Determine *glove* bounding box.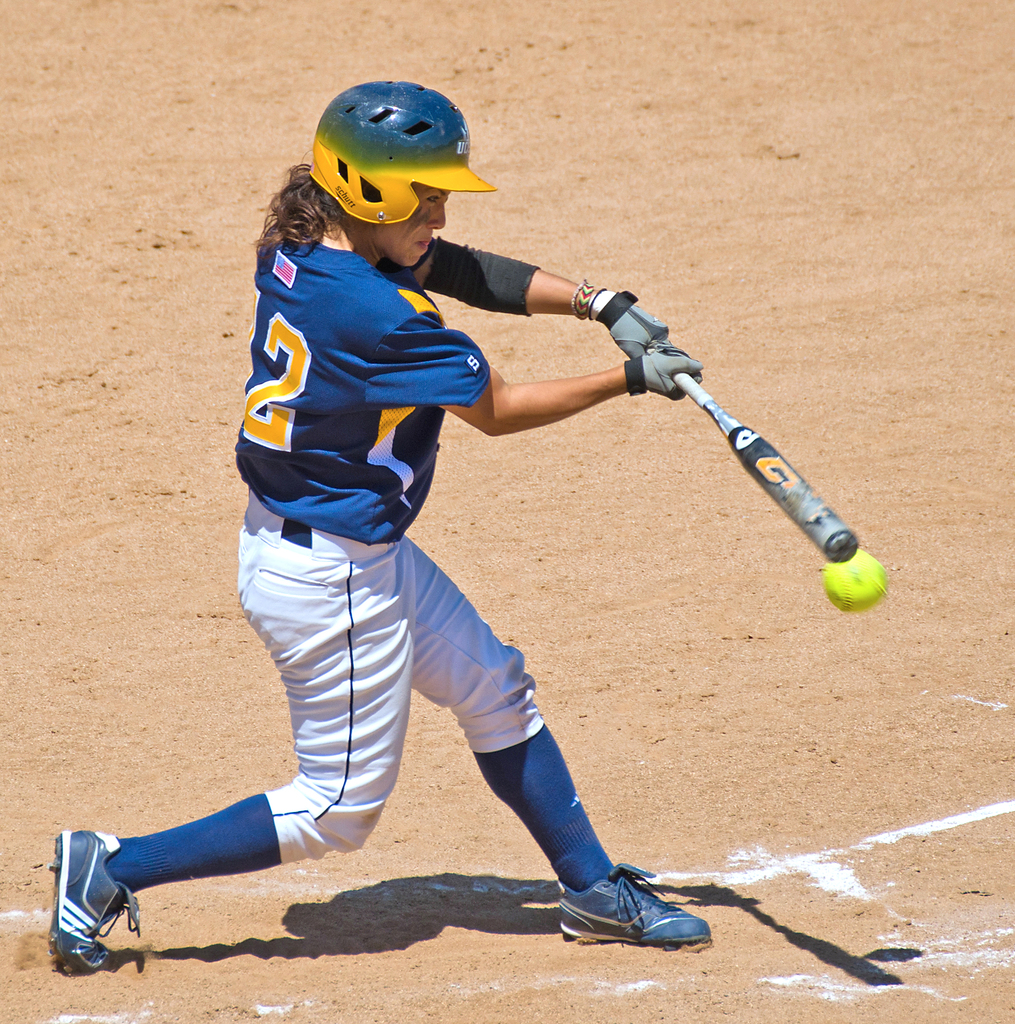
Determined: <box>622,344,708,405</box>.
